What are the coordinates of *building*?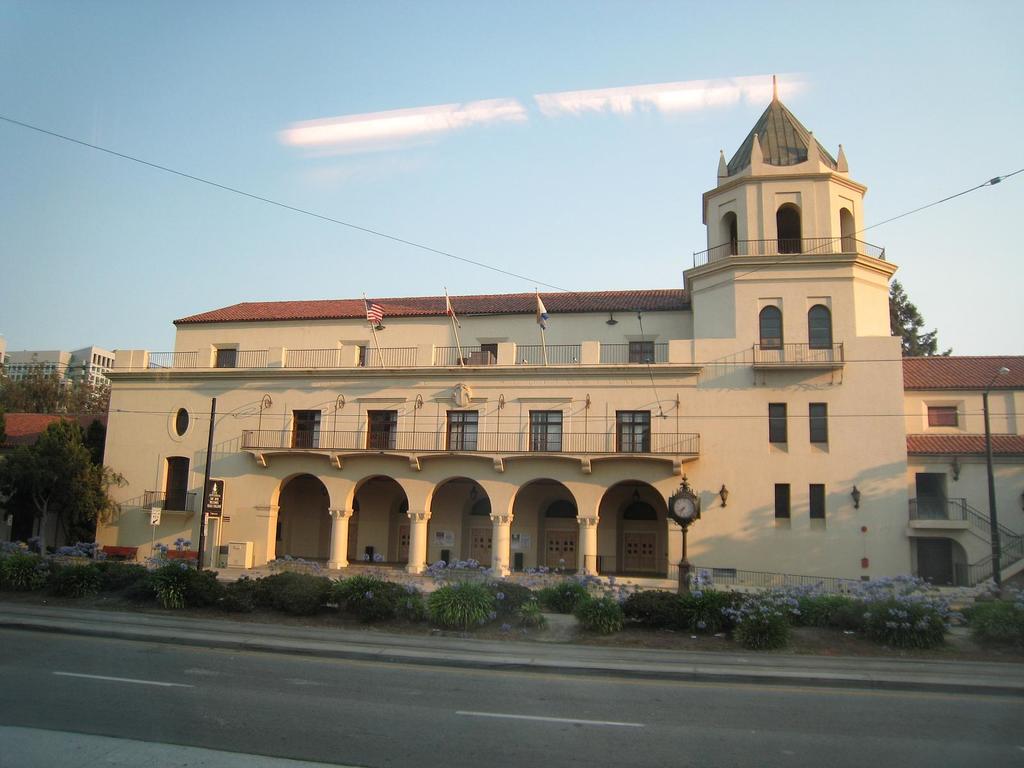
104,69,1023,620.
